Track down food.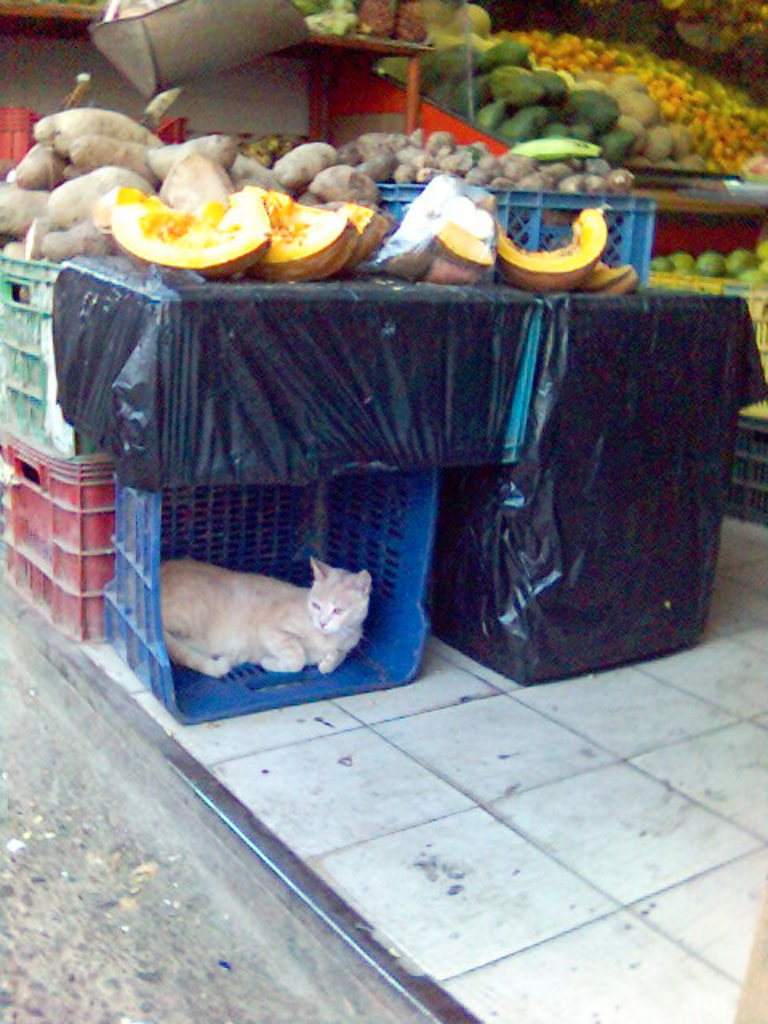
Tracked to <region>186, 130, 234, 142</region>.
